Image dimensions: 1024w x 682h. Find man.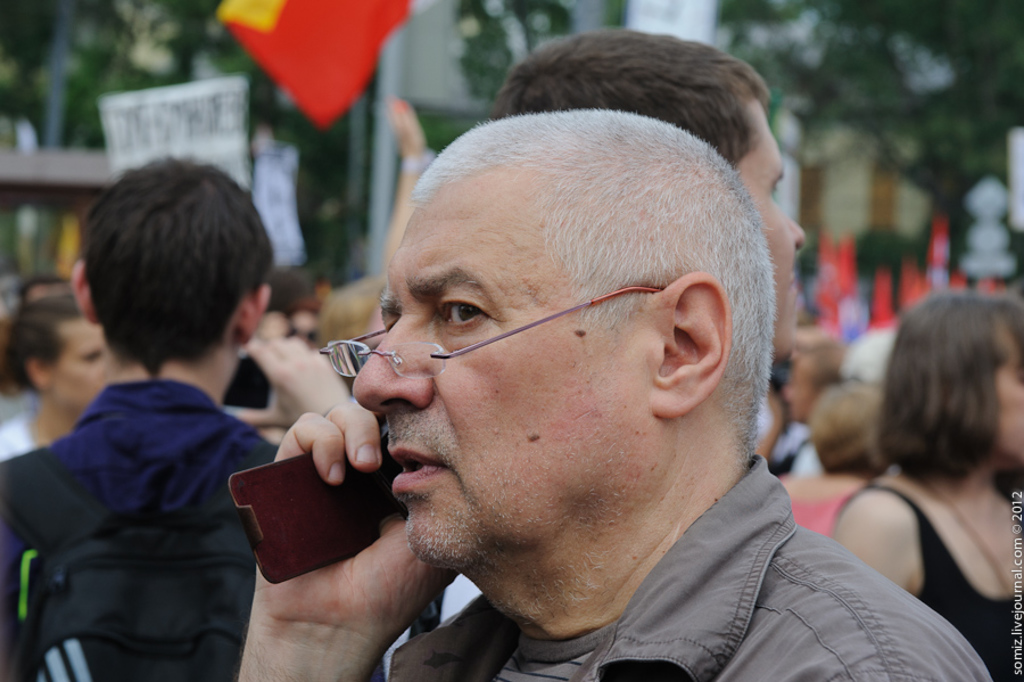
[x1=440, y1=28, x2=807, y2=622].
